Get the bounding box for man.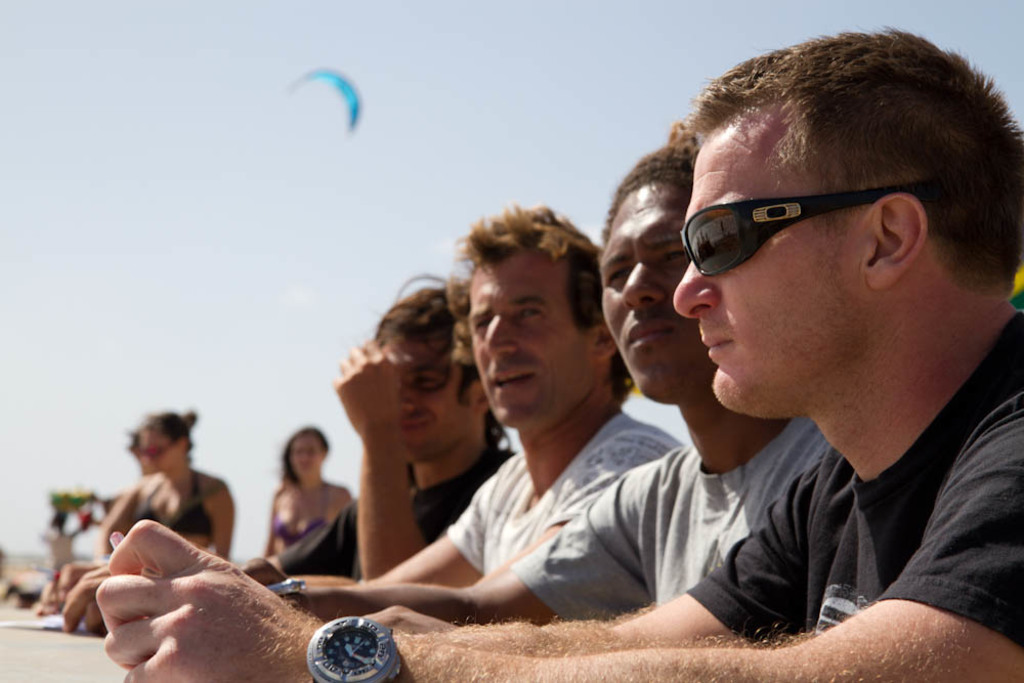
297,201,688,585.
